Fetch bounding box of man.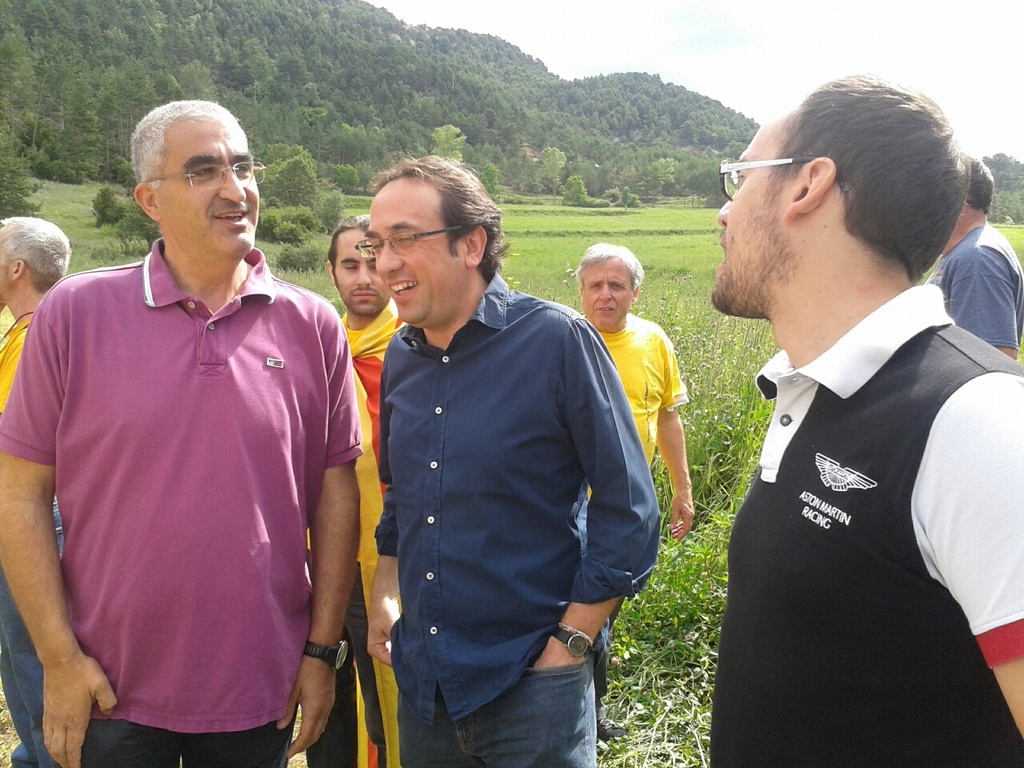
Bbox: Rect(0, 215, 65, 767).
